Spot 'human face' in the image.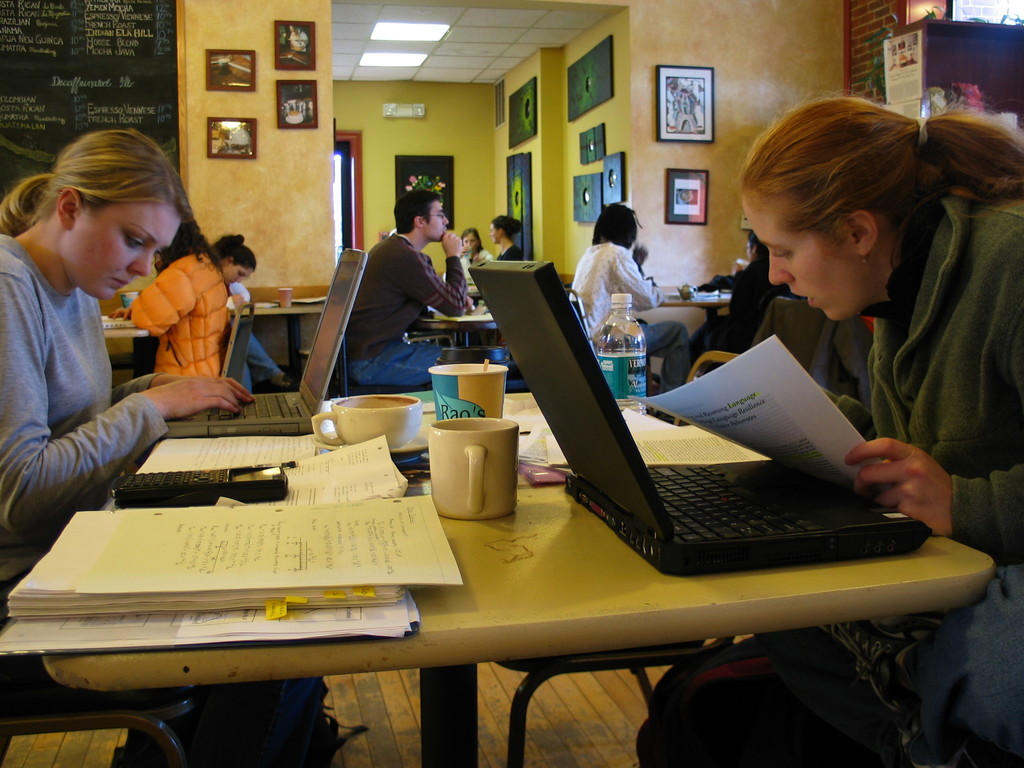
'human face' found at 72:195:170:296.
